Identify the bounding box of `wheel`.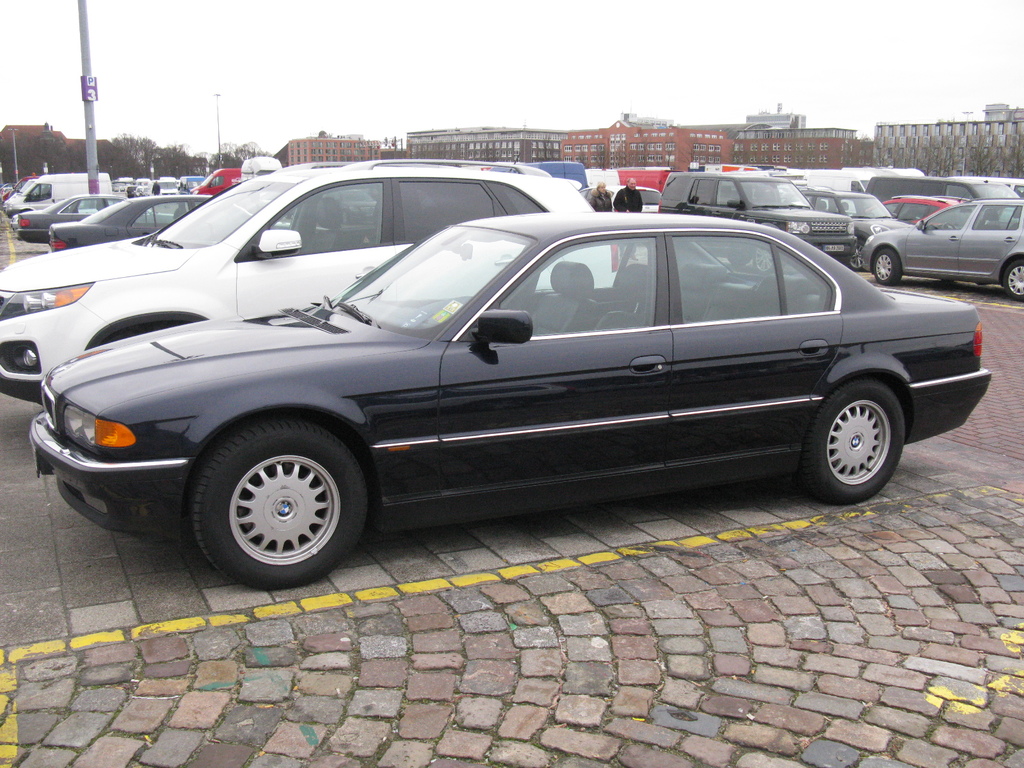
crop(877, 250, 899, 285).
